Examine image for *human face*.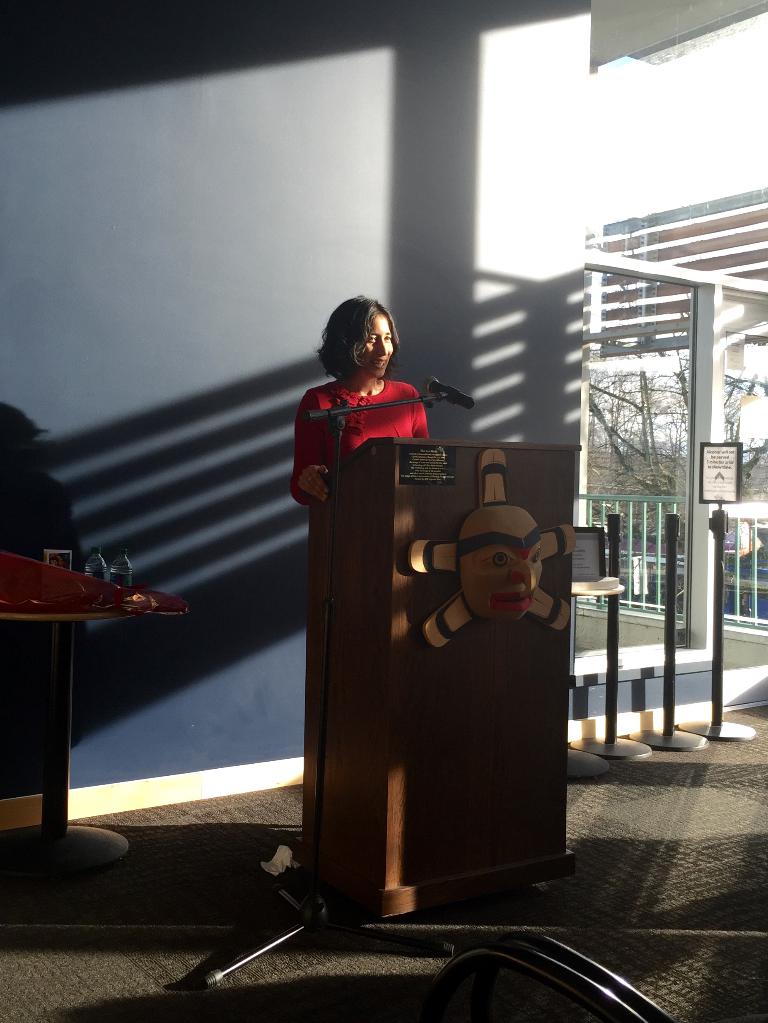
Examination result: box(462, 504, 547, 618).
